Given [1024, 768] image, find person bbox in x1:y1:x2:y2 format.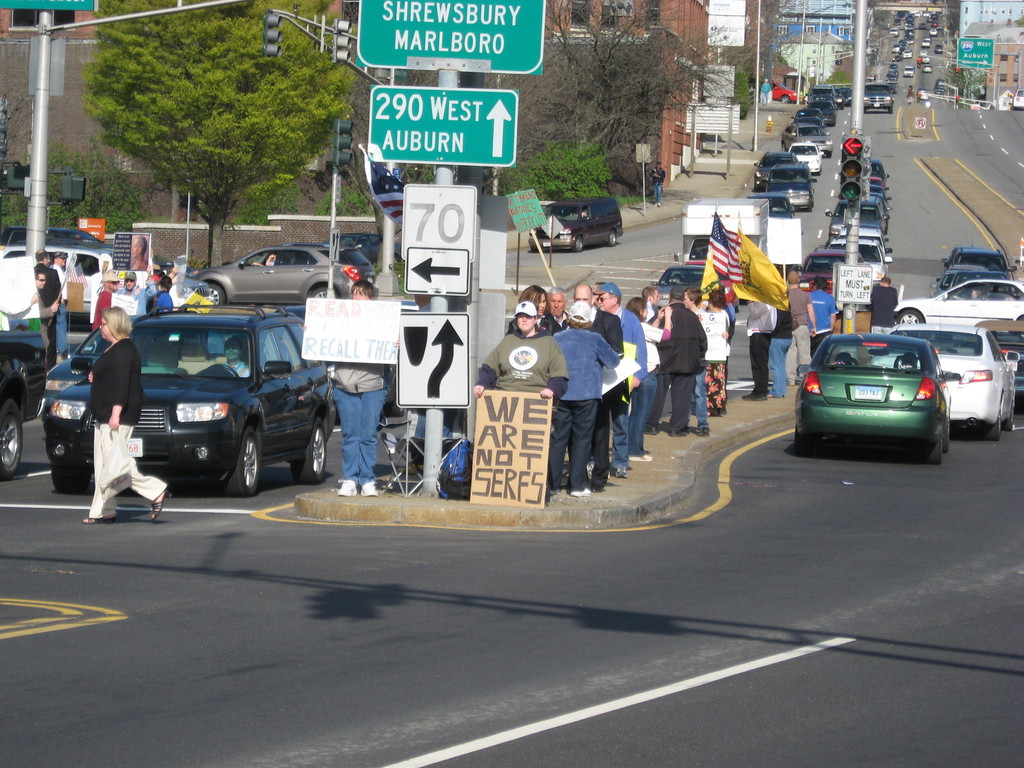
472:300:568:436.
